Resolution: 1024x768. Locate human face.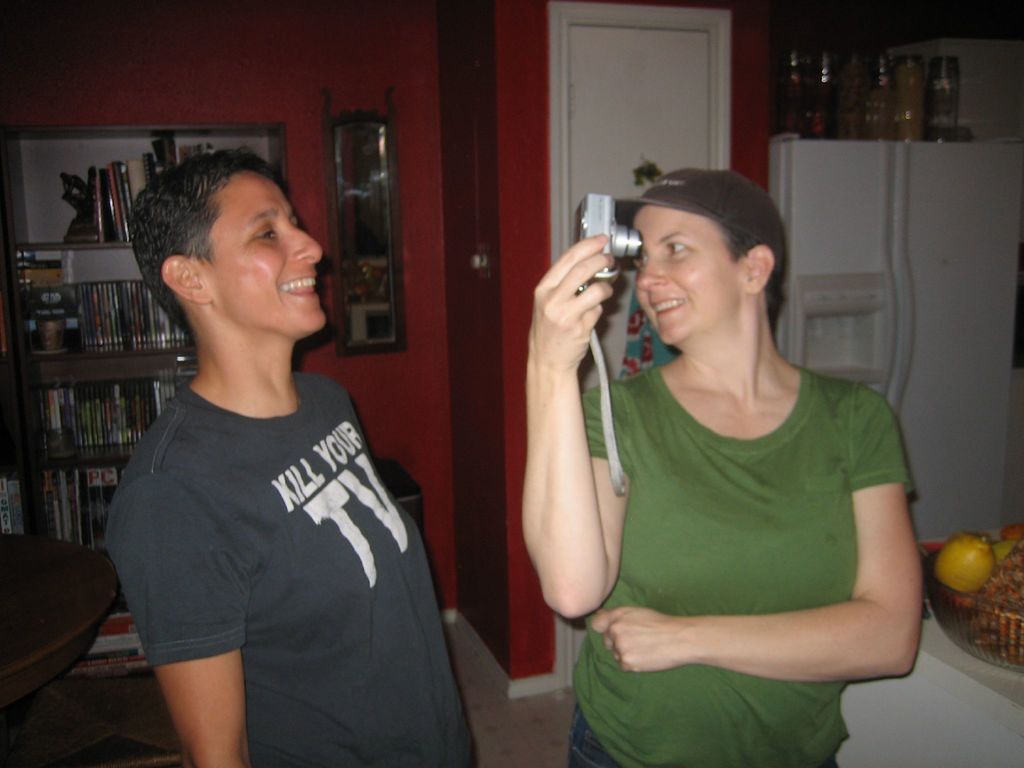
211 167 328 342.
